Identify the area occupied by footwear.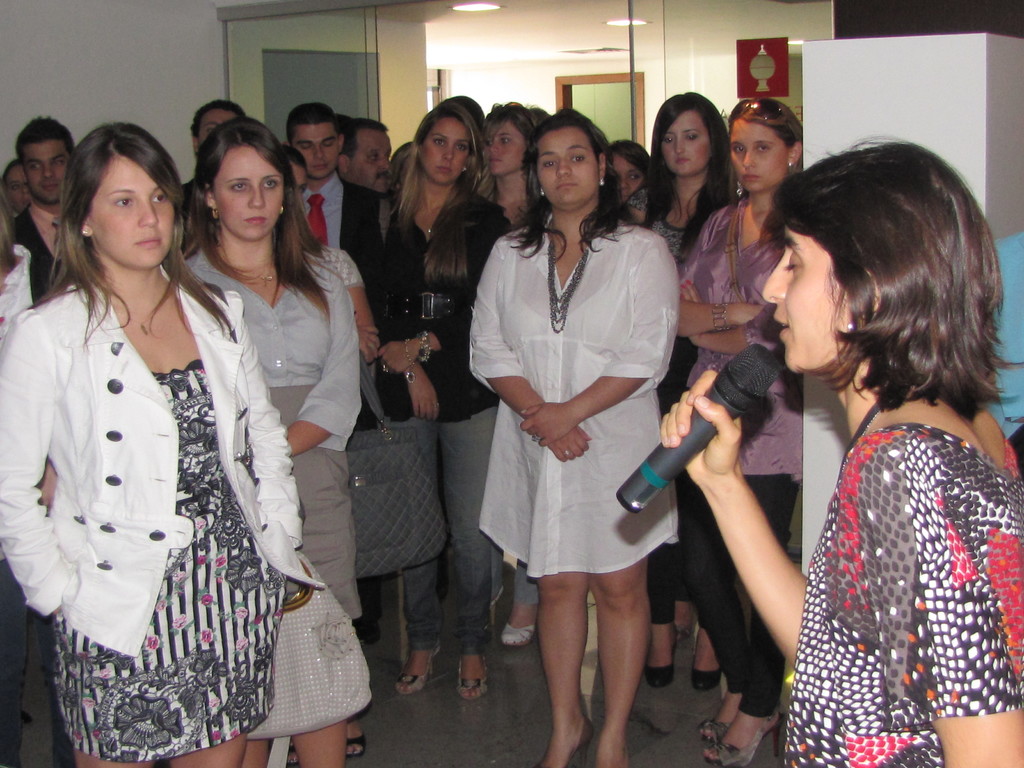
Area: 700/712/741/739.
